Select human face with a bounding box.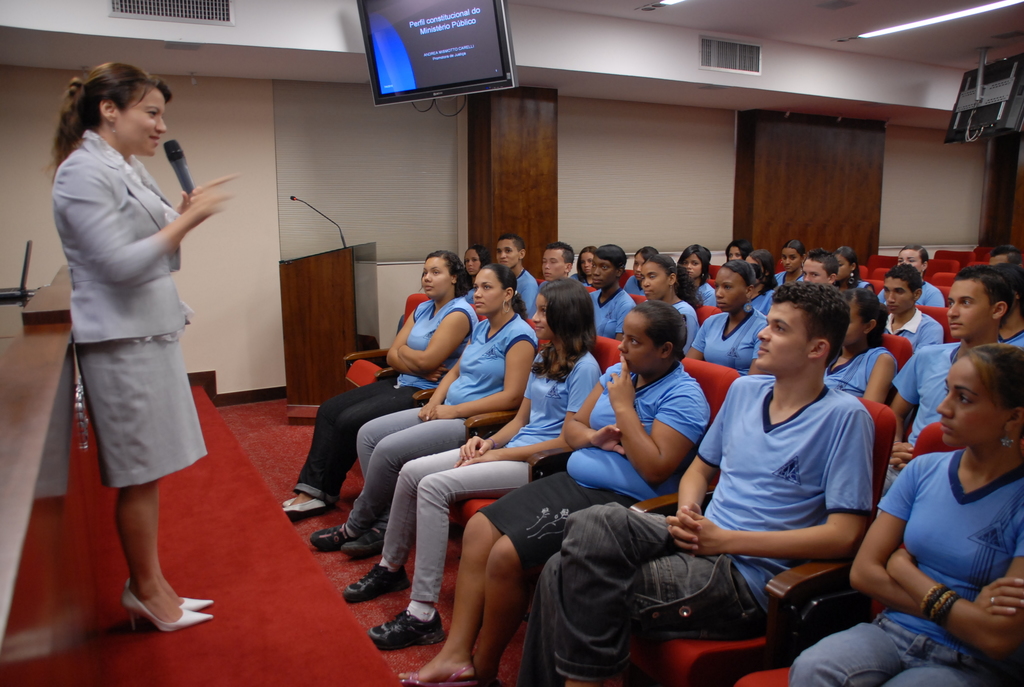
<region>884, 274, 916, 311</region>.
